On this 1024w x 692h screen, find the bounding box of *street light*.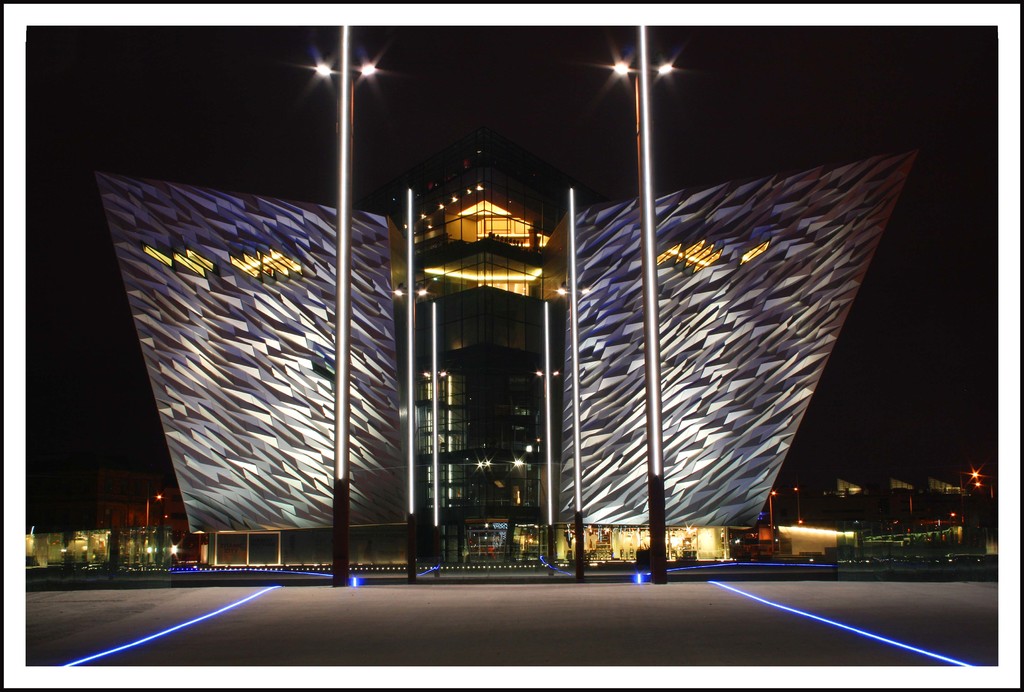
Bounding box: (396, 188, 432, 582).
